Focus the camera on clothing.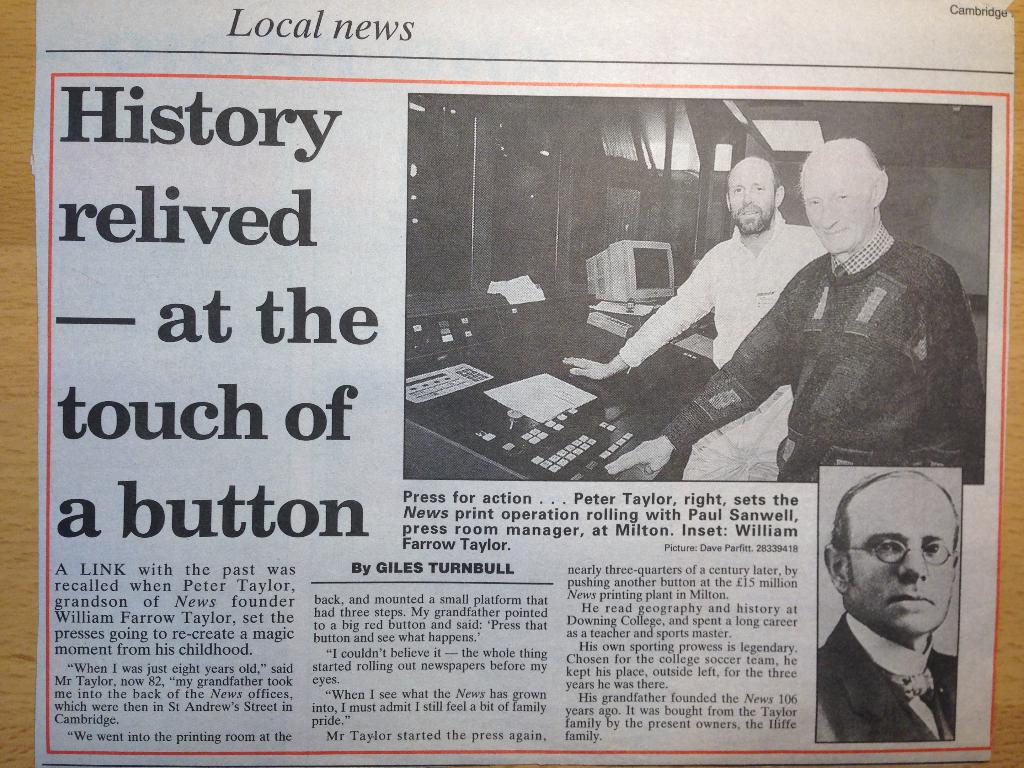
Focus region: rect(809, 607, 961, 739).
